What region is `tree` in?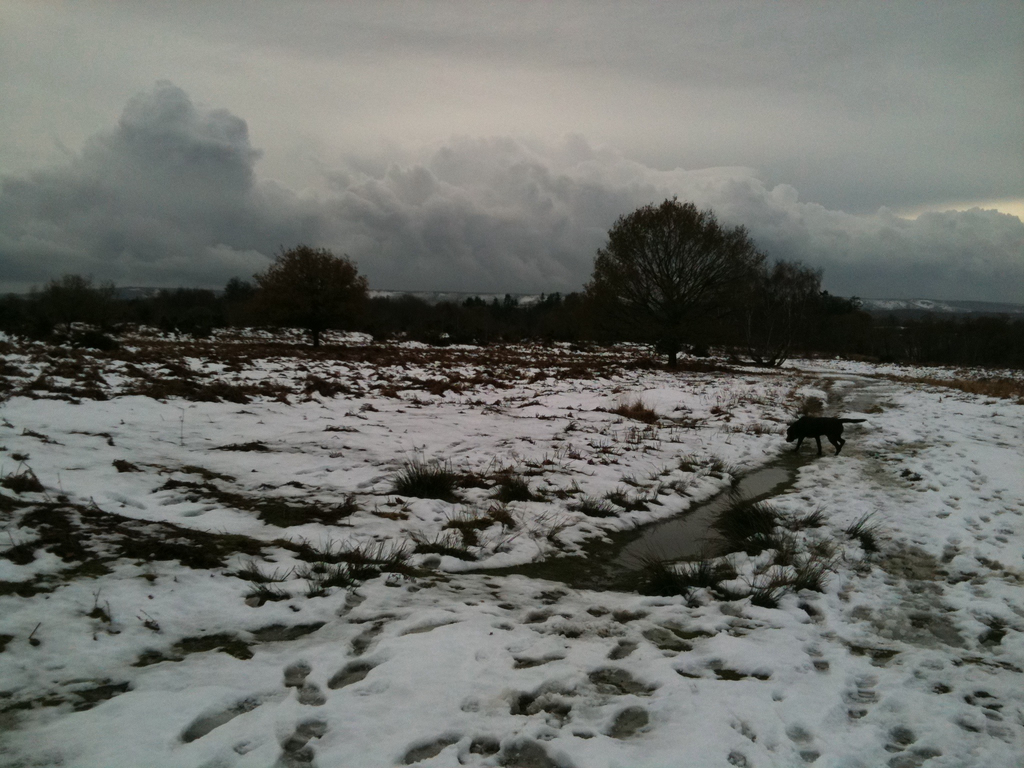
(left=250, top=246, right=368, bottom=352).
